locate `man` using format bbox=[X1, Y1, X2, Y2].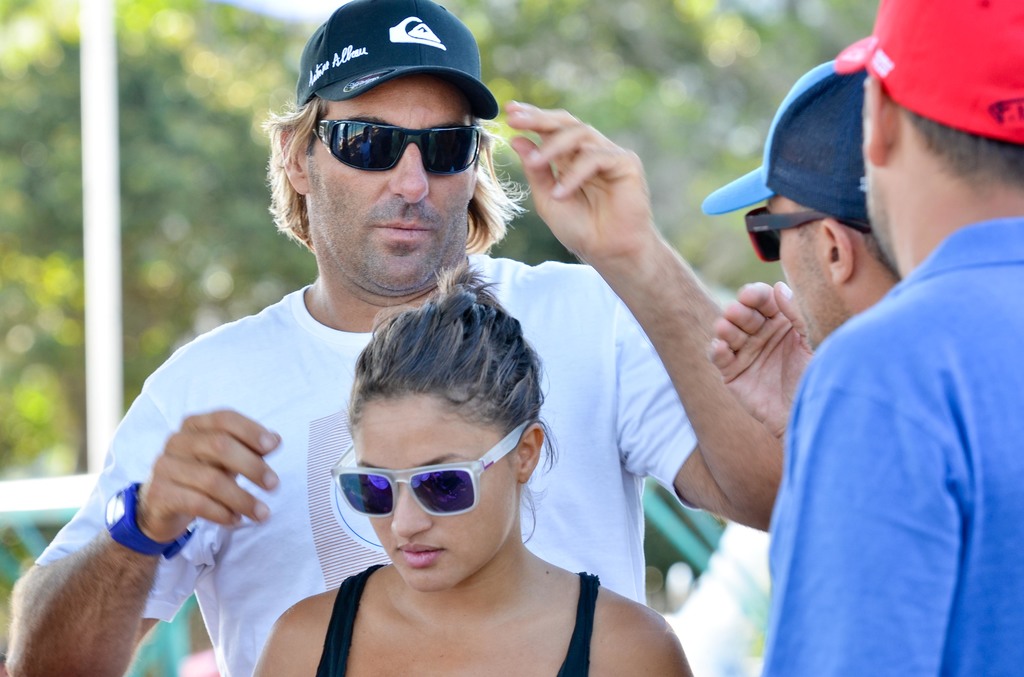
bbox=[710, 60, 899, 434].
